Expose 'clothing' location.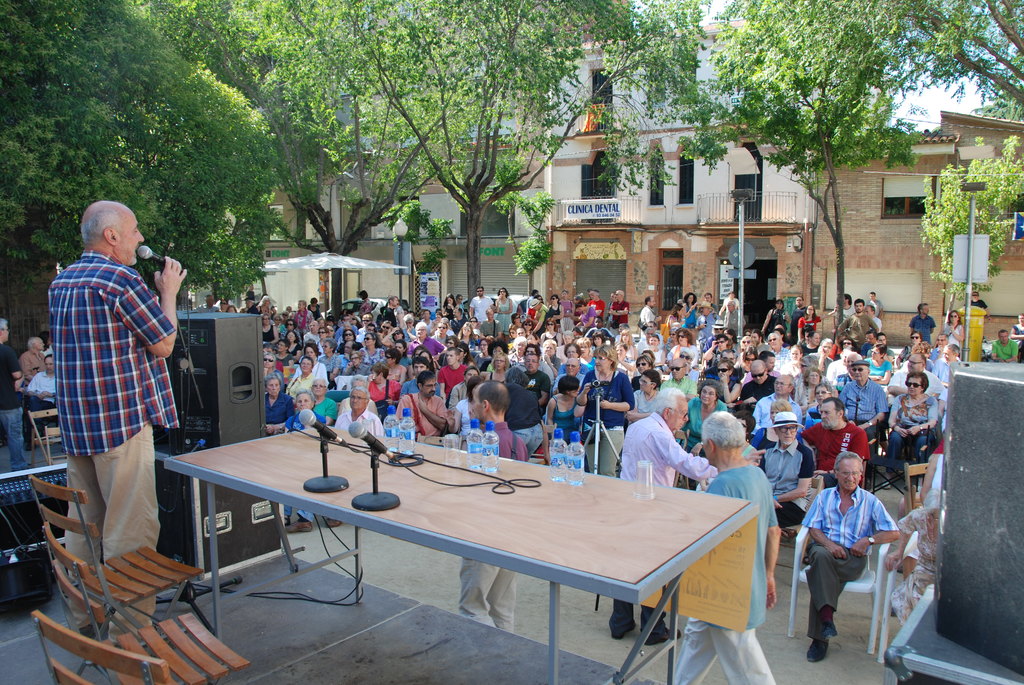
Exposed at bbox=[314, 356, 342, 381].
